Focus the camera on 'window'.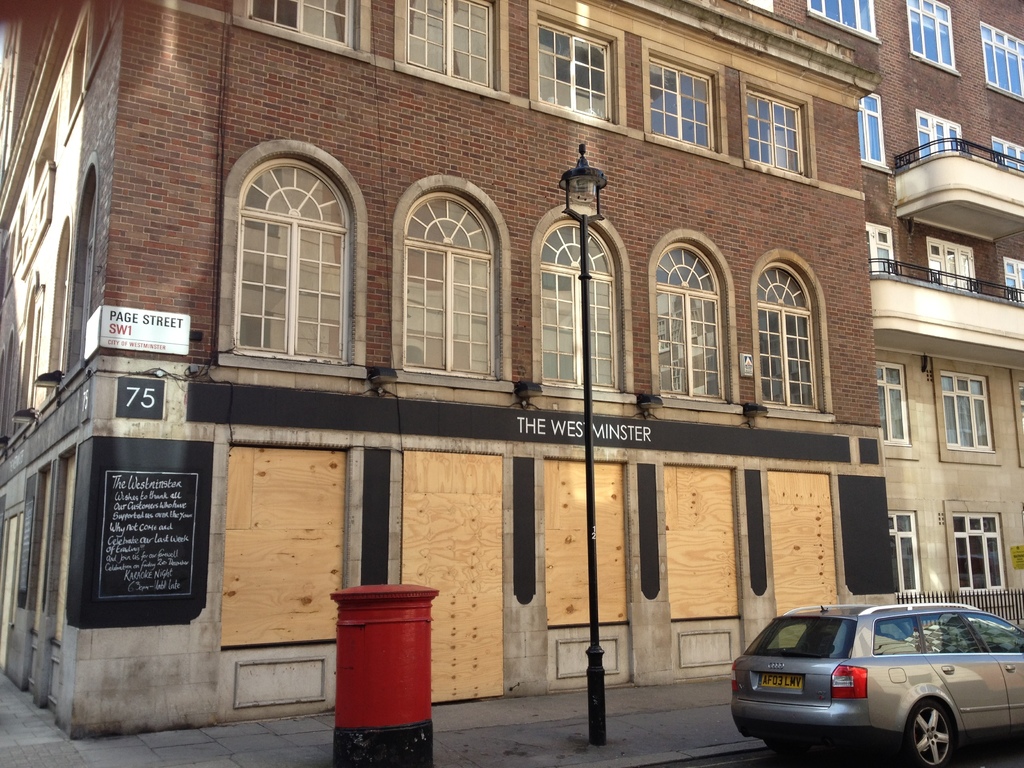
Focus region: 885 511 924 599.
